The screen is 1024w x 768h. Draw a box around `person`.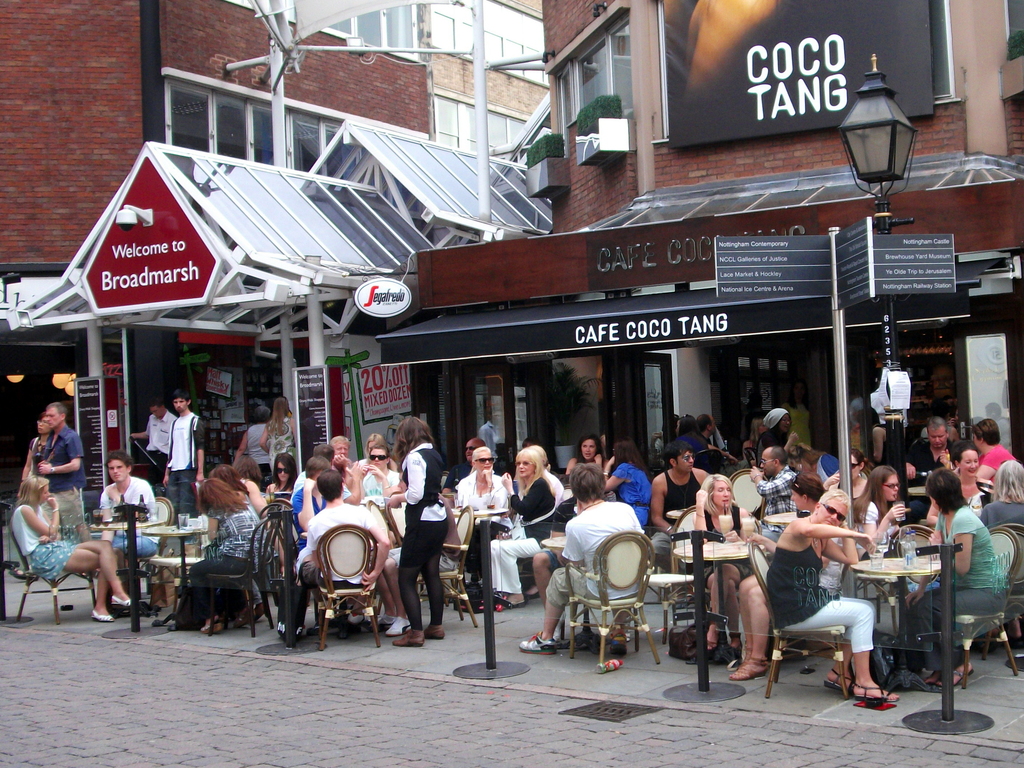
detection(519, 458, 641, 653).
